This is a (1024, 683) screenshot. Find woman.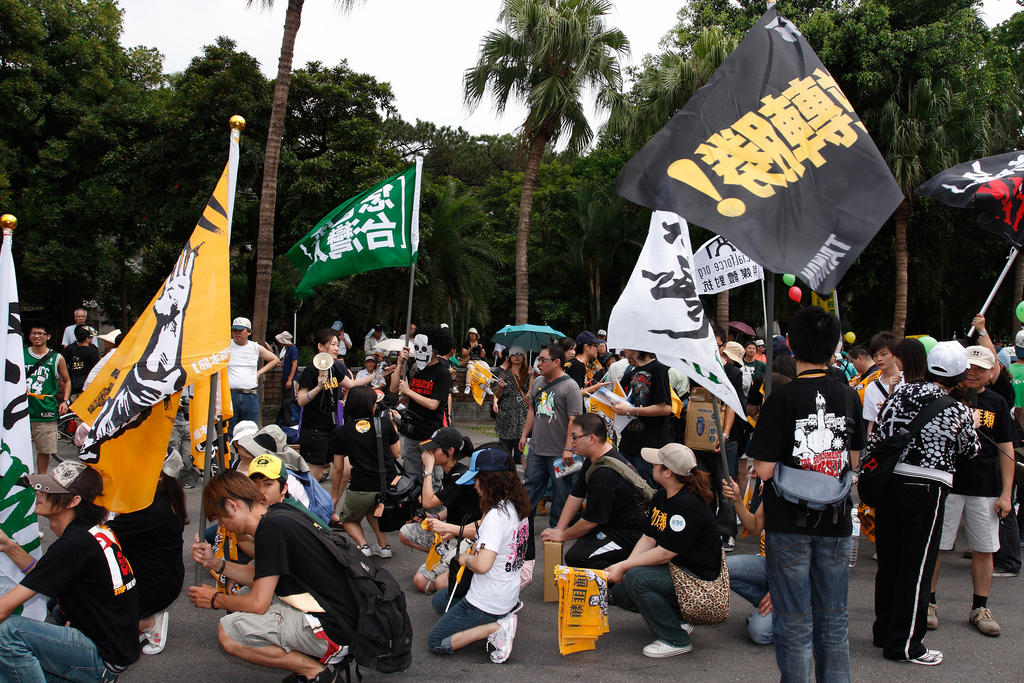
Bounding box: rect(493, 345, 532, 462).
